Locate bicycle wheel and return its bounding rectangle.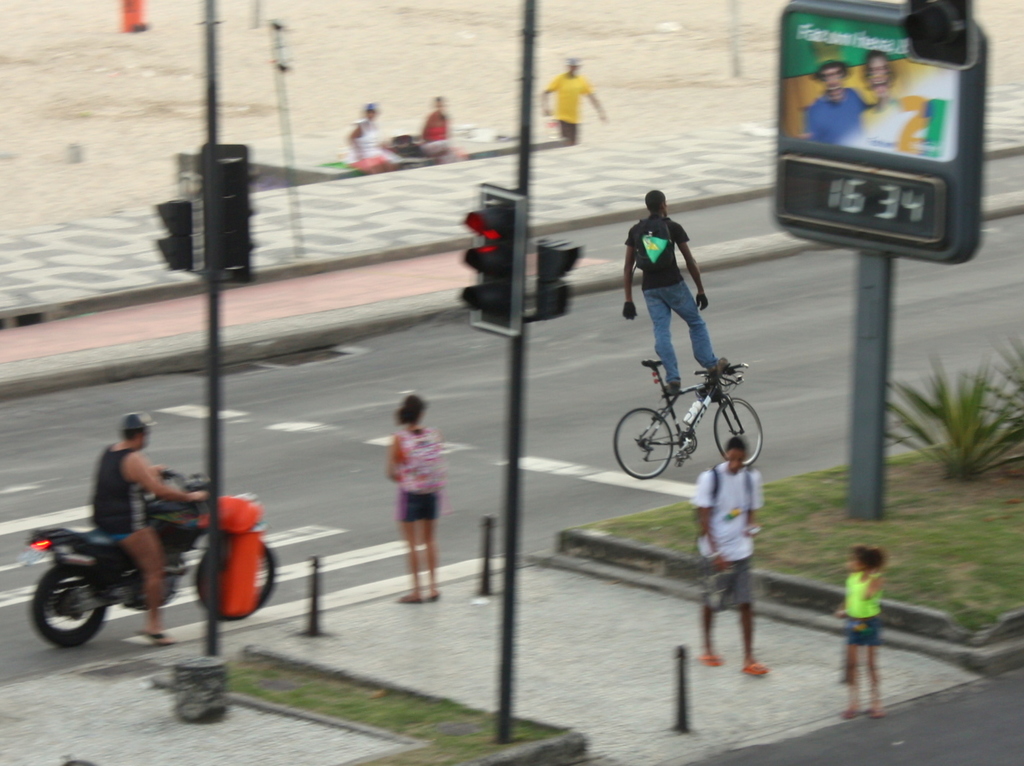
box=[623, 403, 697, 480].
